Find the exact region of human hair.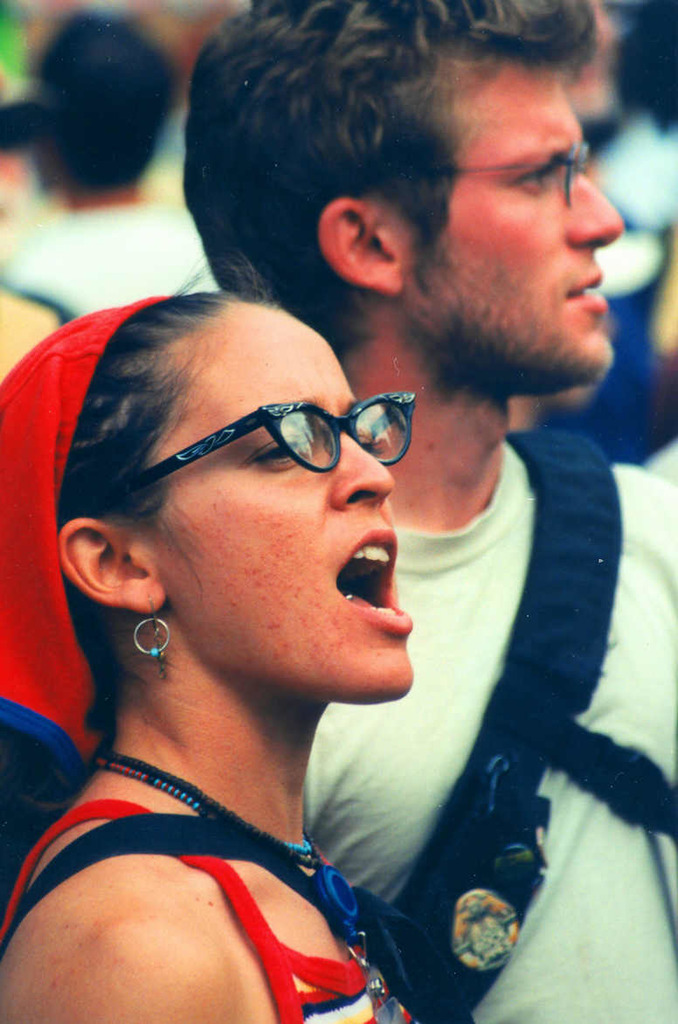
Exact region: rect(32, 10, 182, 194).
